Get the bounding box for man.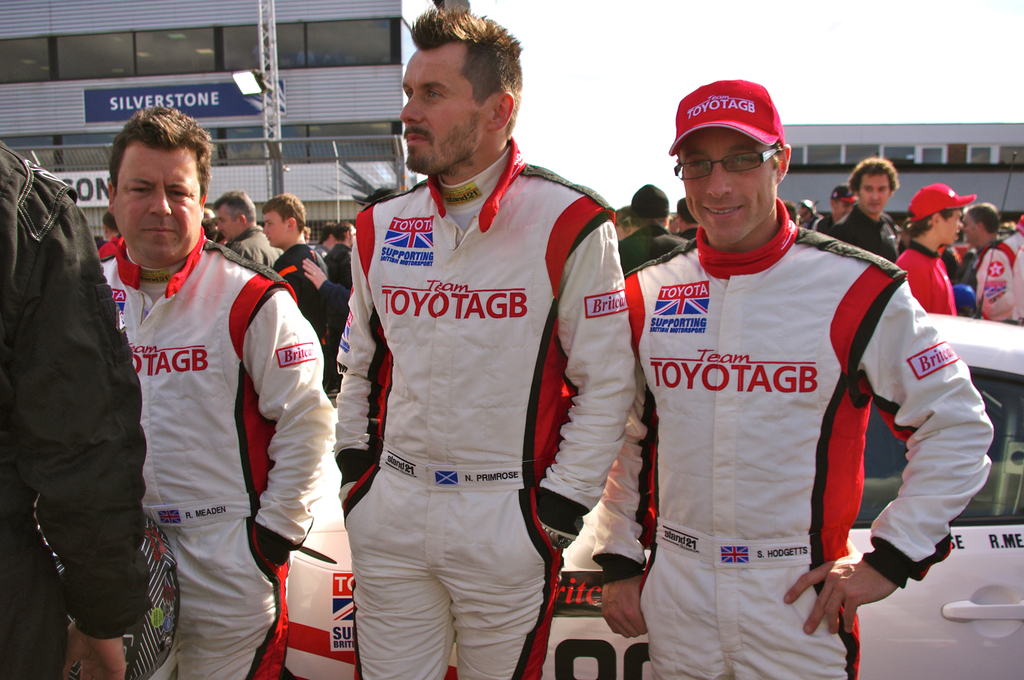
(955, 200, 1003, 285).
